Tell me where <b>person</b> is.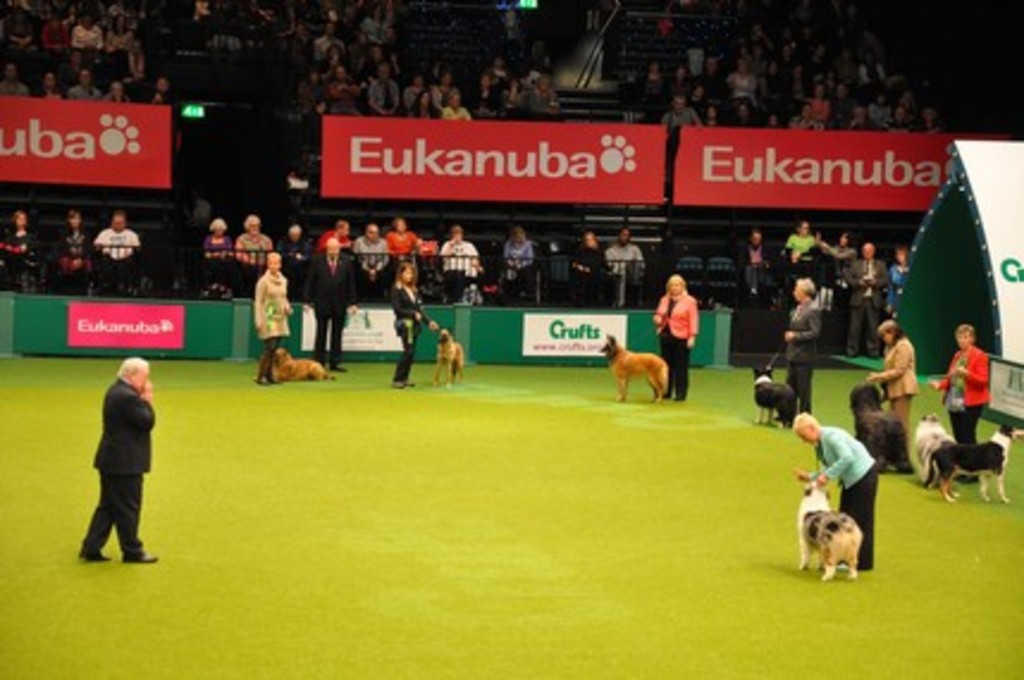
<b>person</b> is at box=[69, 358, 146, 568].
